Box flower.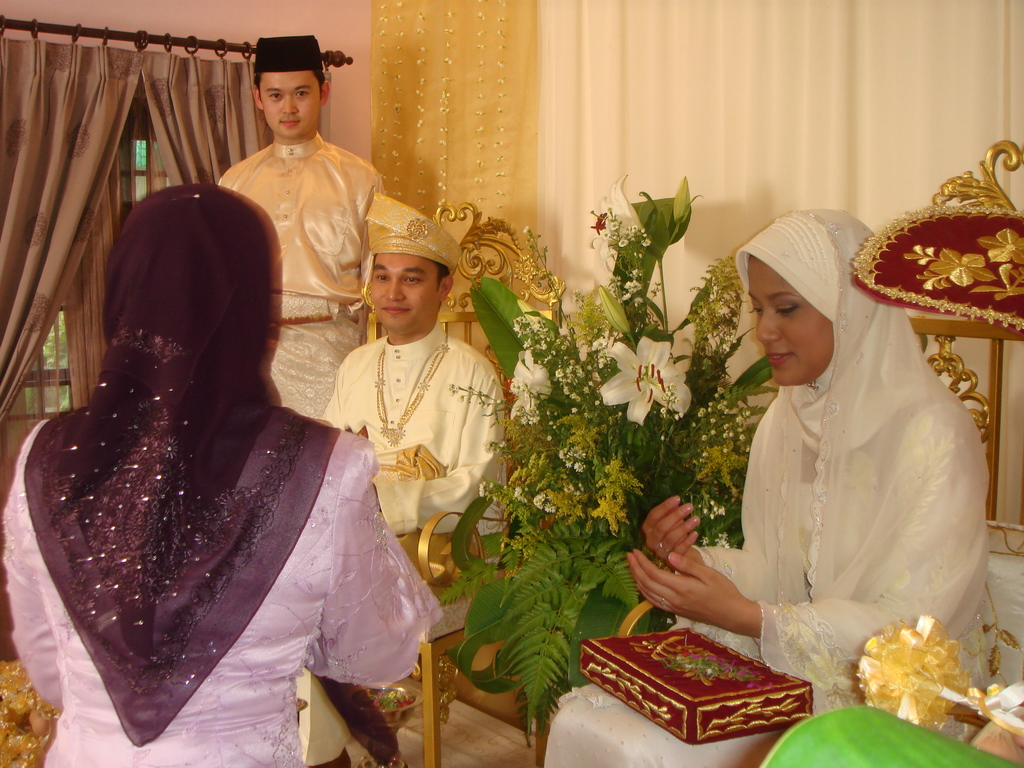
{"left": 977, "top": 227, "right": 1023, "bottom": 267}.
